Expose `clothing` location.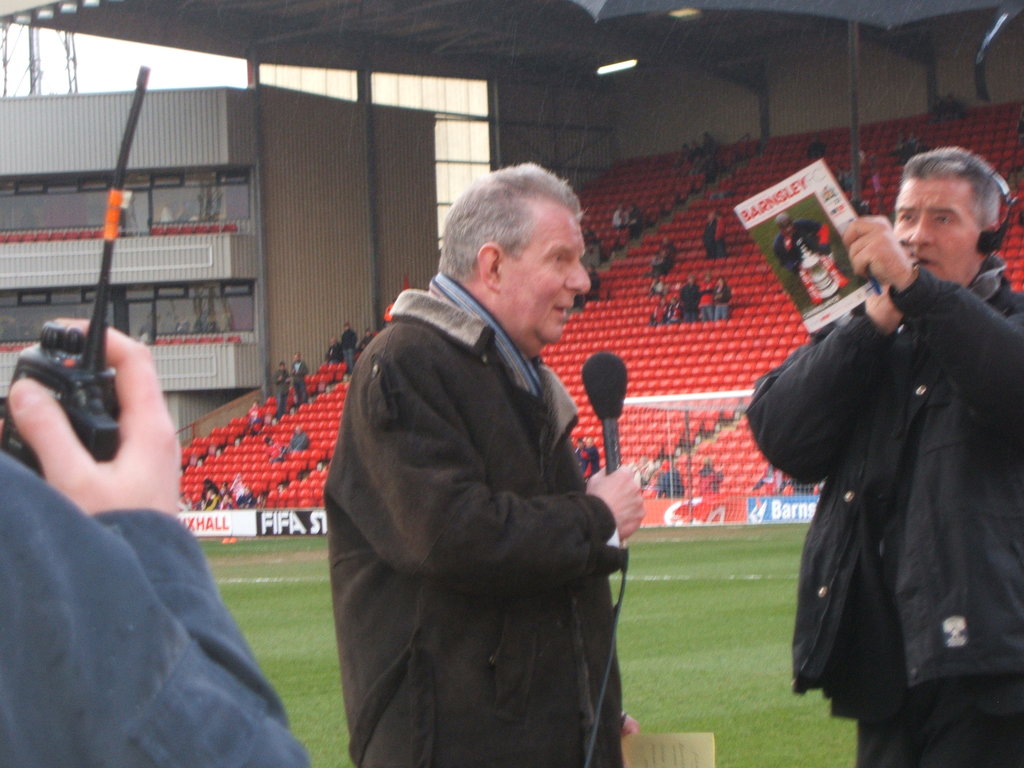
Exposed at 750:259:1023:764.
